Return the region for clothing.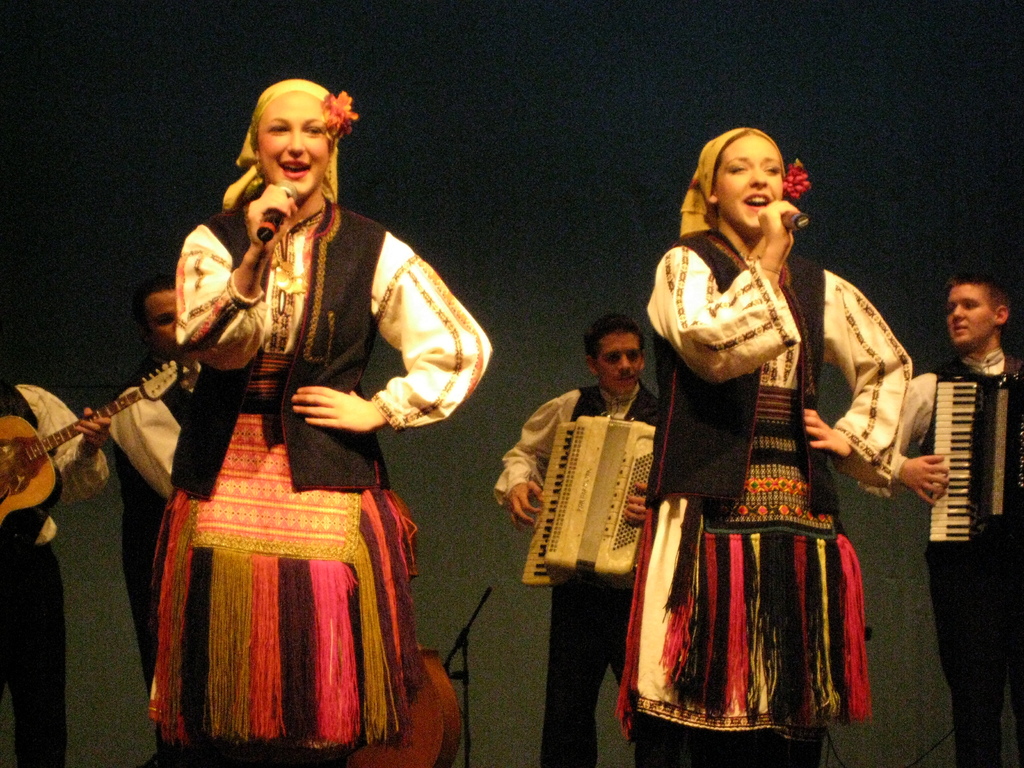
l=498, t=378, r=664, b=767.
